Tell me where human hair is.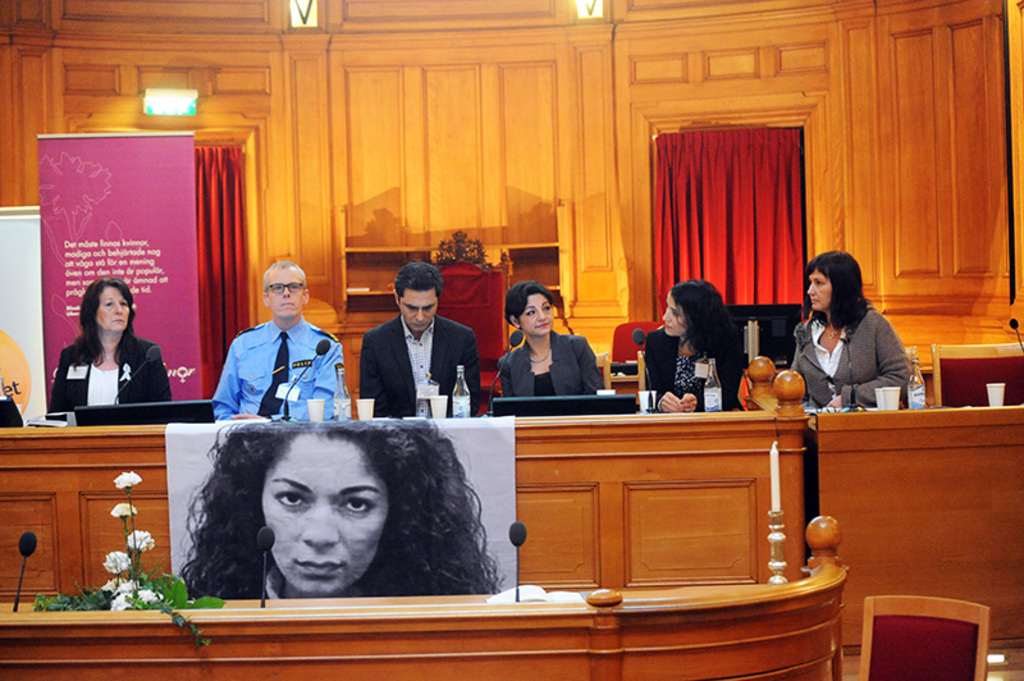
human hair is at {"left": 803, "top": 248, "right": 873, "bottom": 330}.
